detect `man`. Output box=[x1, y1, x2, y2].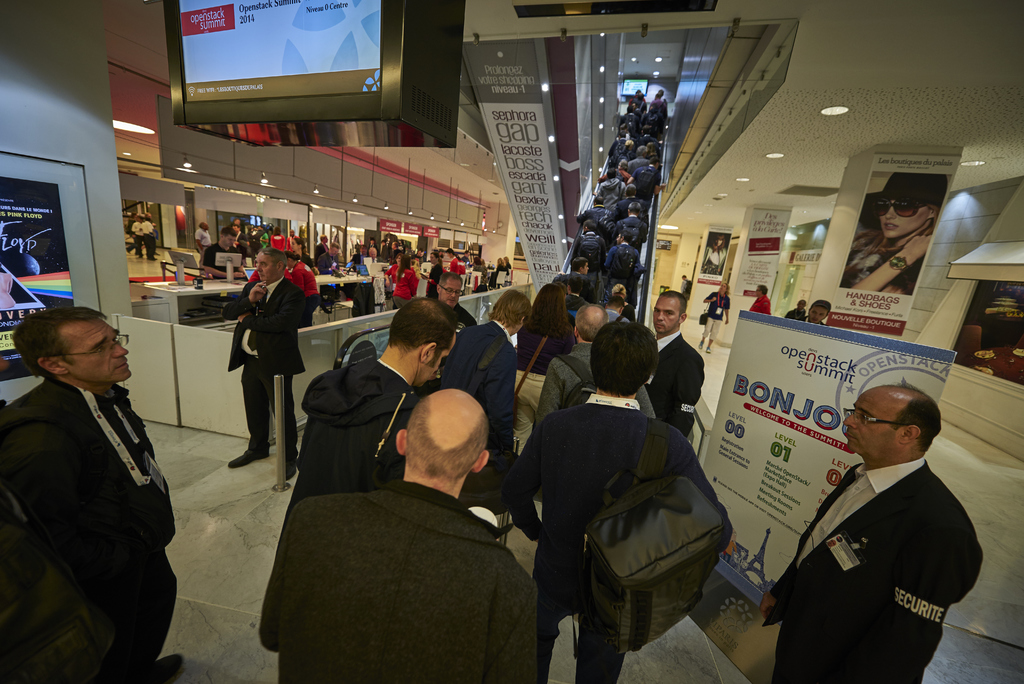
box=[217, 250, 303, 480].
